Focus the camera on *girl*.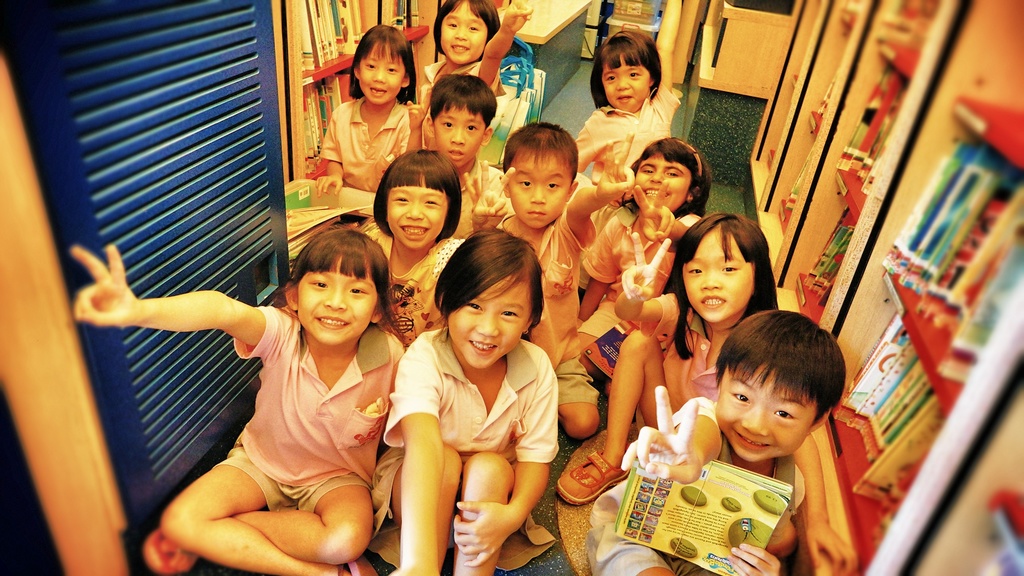
Focus region: l=569, t=0, r=676, b=181.
